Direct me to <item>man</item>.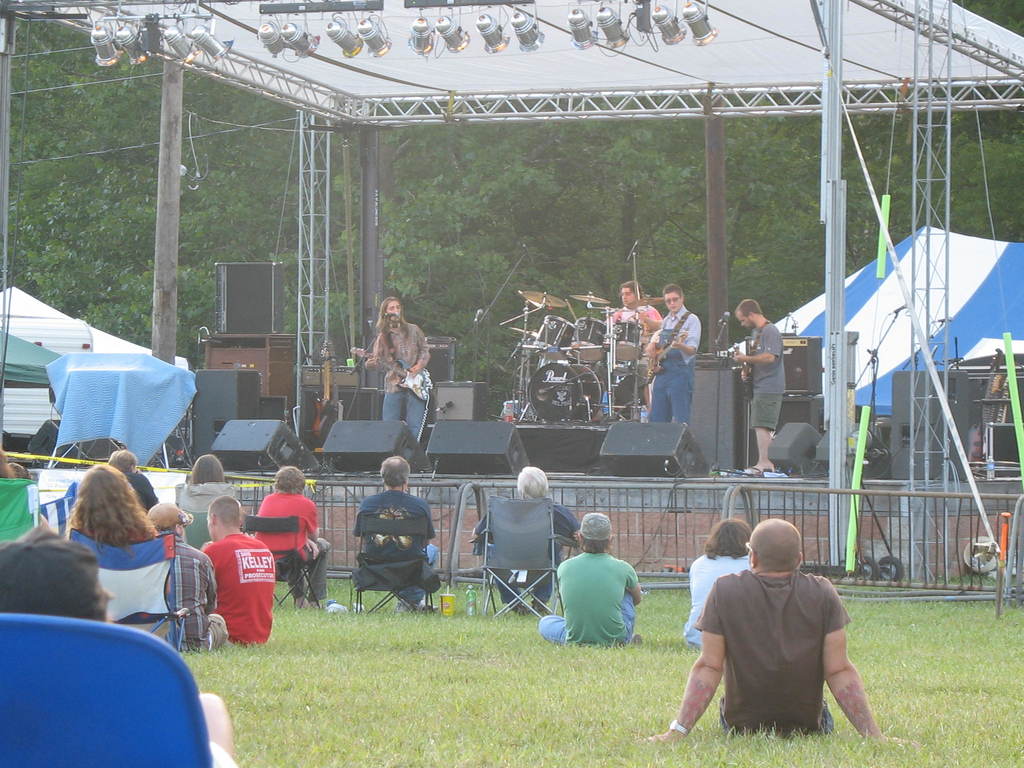
Direction: <box>458,467,582,611</box>.
